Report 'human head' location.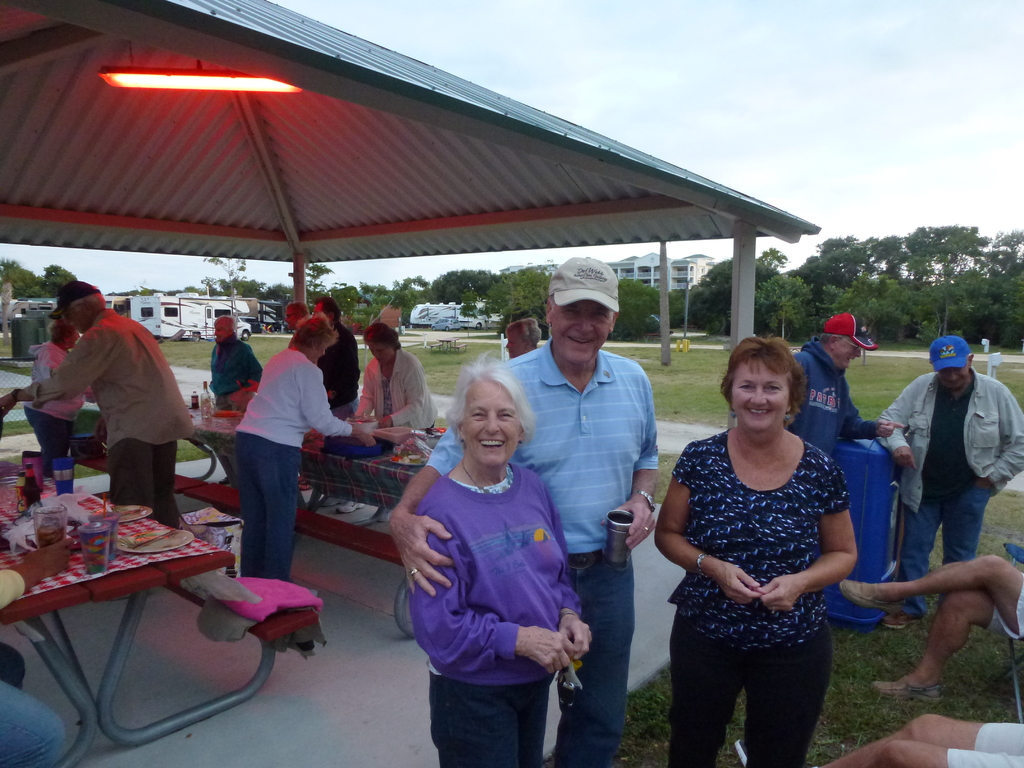
Report: 312/296/339/324.
